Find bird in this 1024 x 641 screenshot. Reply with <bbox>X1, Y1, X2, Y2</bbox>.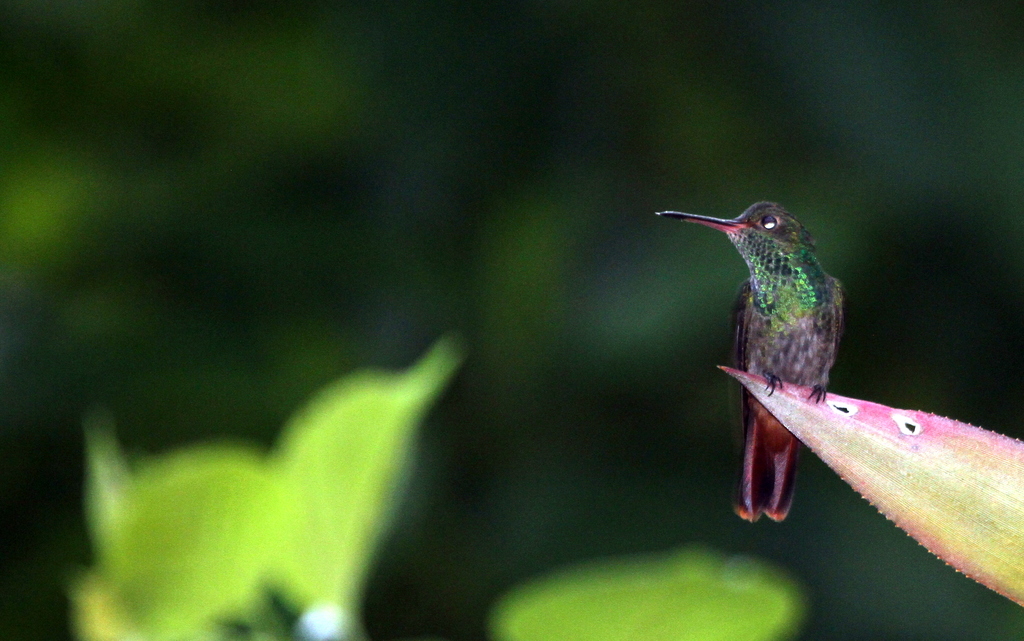
<bbox>652, 184, 874, 507</bbox>.
